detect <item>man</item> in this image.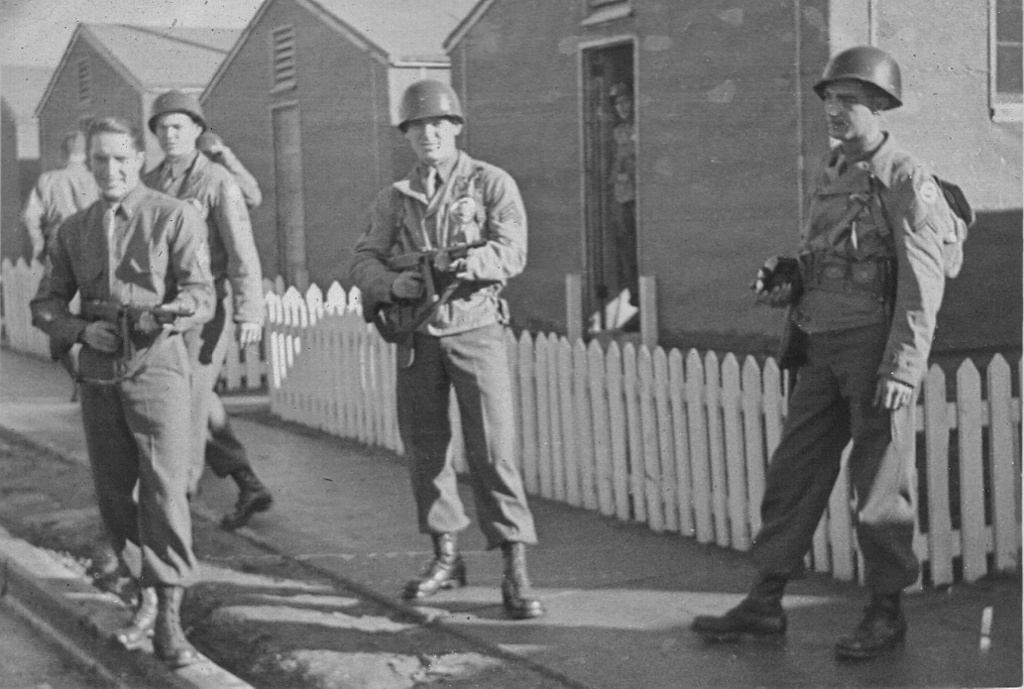
Detection: locate(144, 88, 274, 525).
